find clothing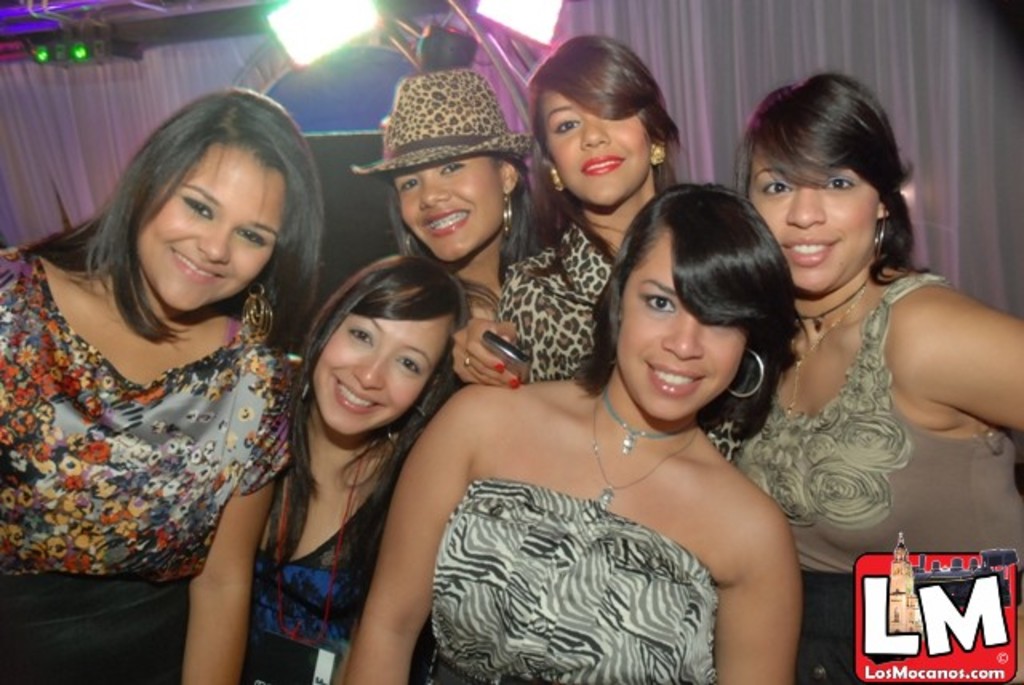
701:275:1022:683
